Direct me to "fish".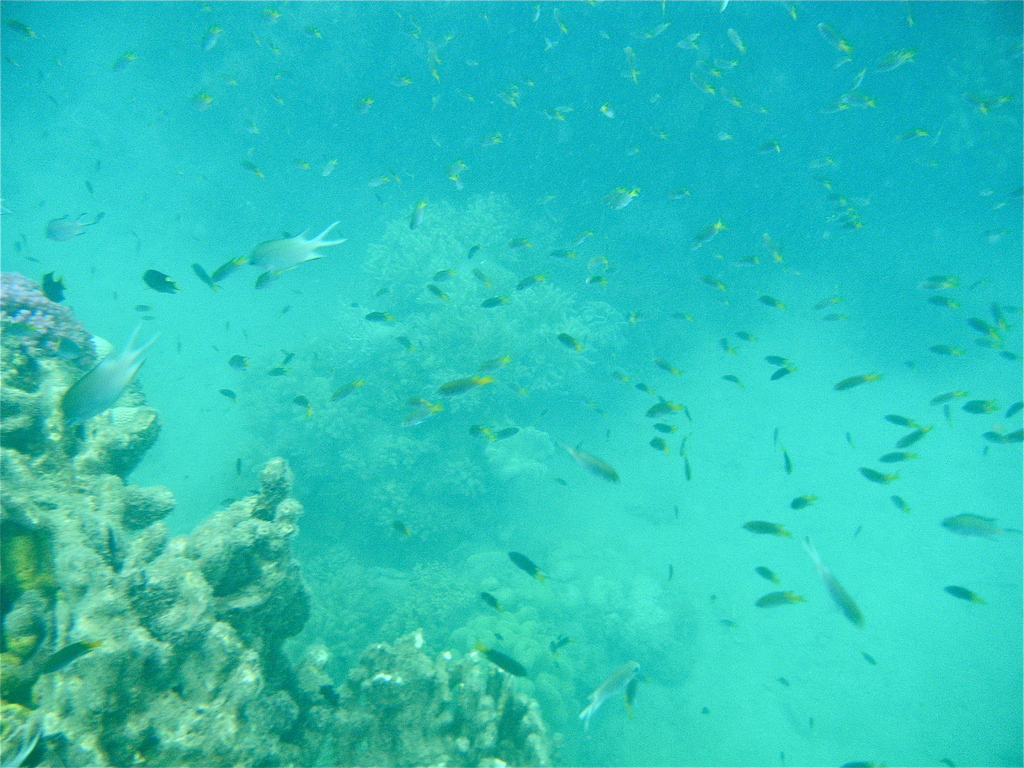
Direction: rect(473, 263, 488, 285).
